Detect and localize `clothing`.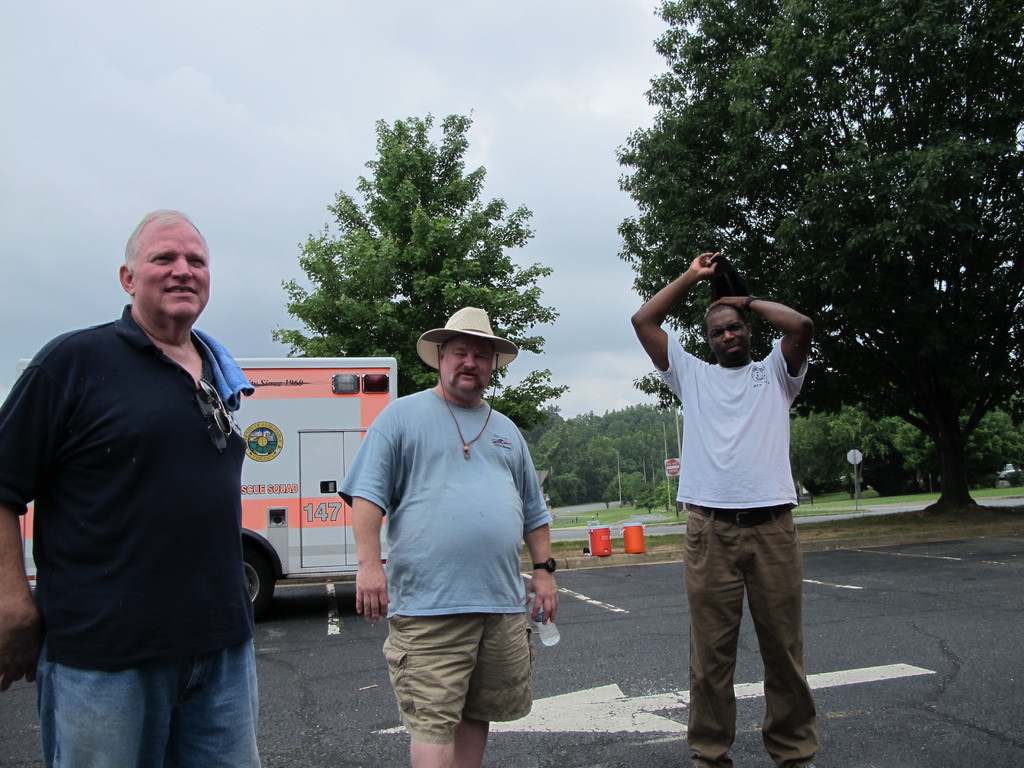
Localized at (left=0, top=307, right=303, bottom=767).
